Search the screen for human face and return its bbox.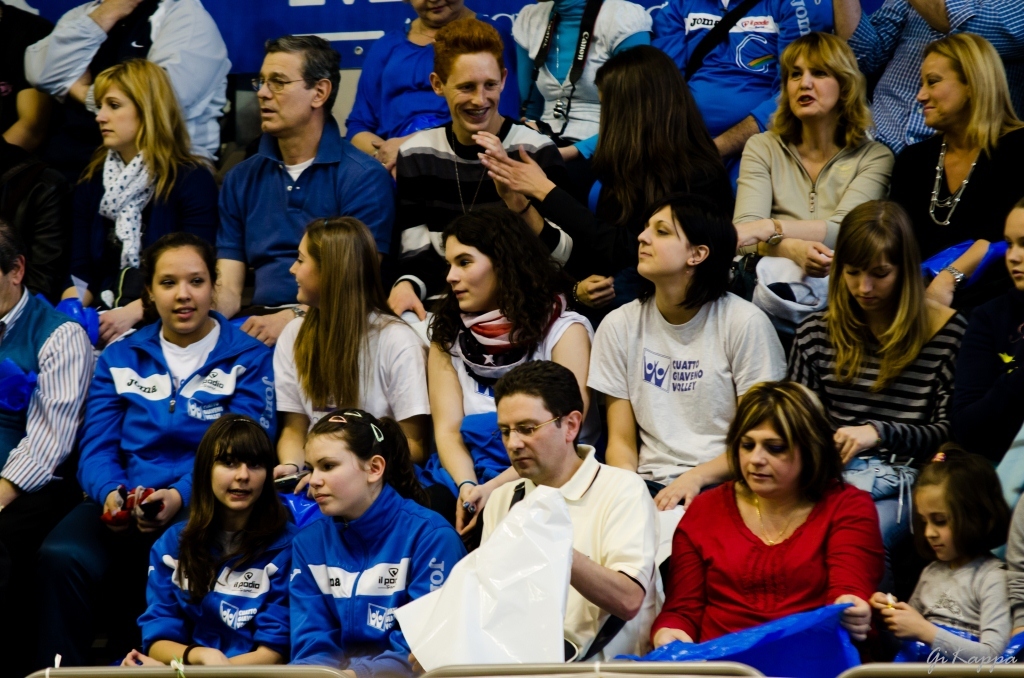
Found: l=150, t=243, r=215, b=334.
